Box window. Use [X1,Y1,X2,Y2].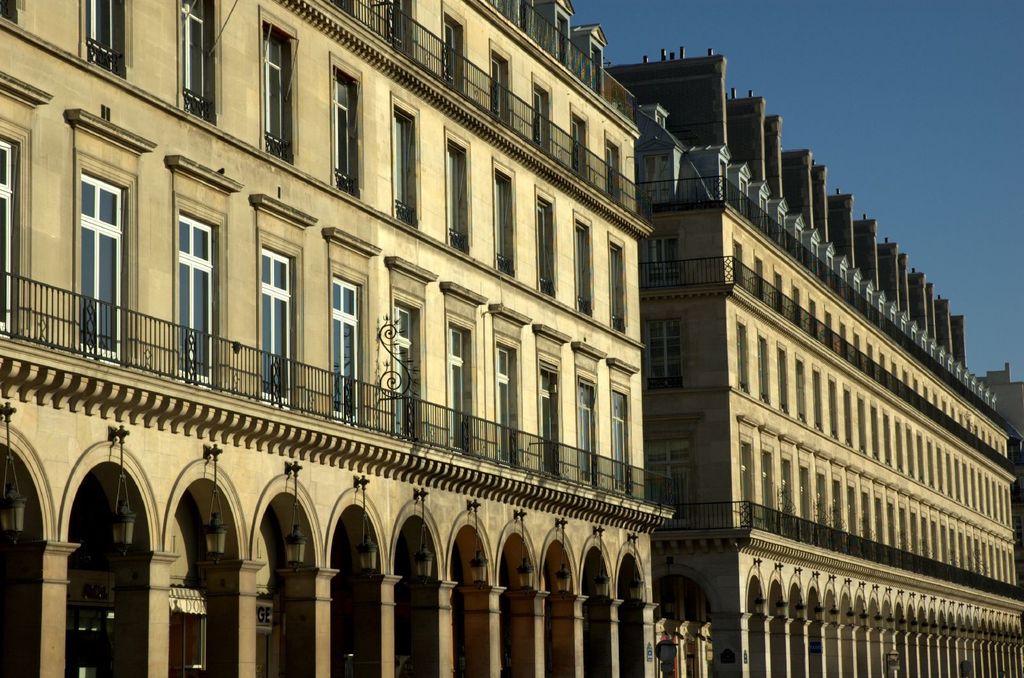
[604,240,628,329].
